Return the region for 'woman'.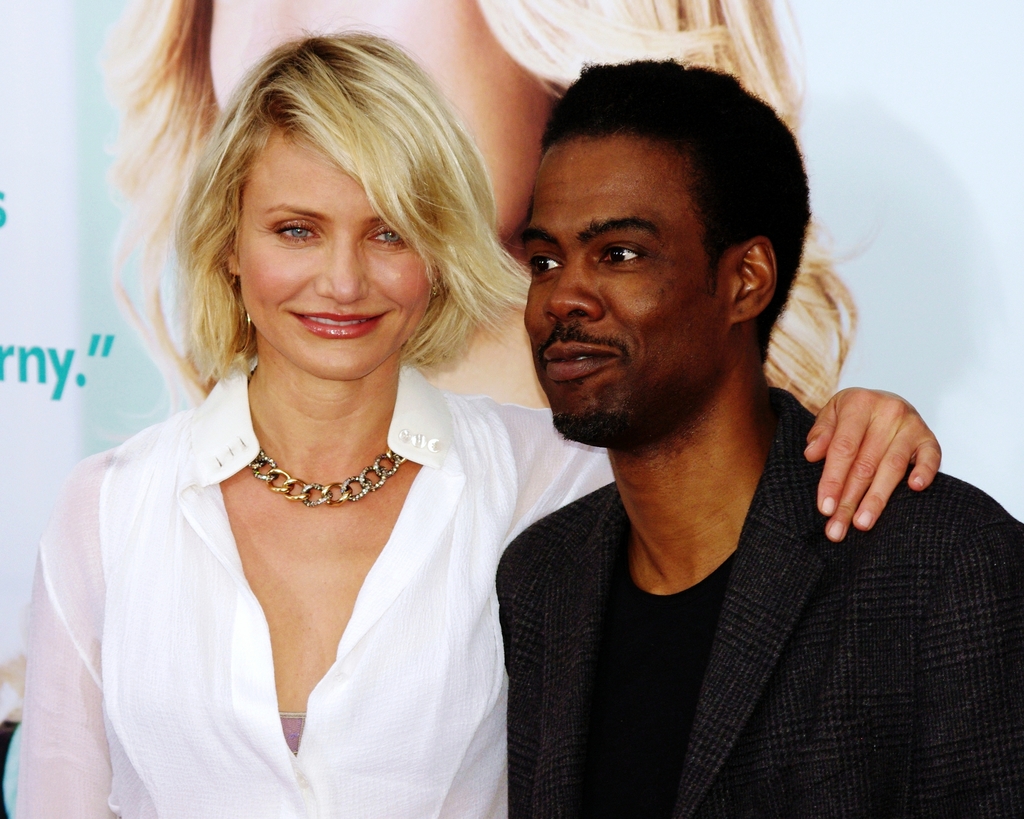
[x1=72, y1=0, x2=869, y2=419].
